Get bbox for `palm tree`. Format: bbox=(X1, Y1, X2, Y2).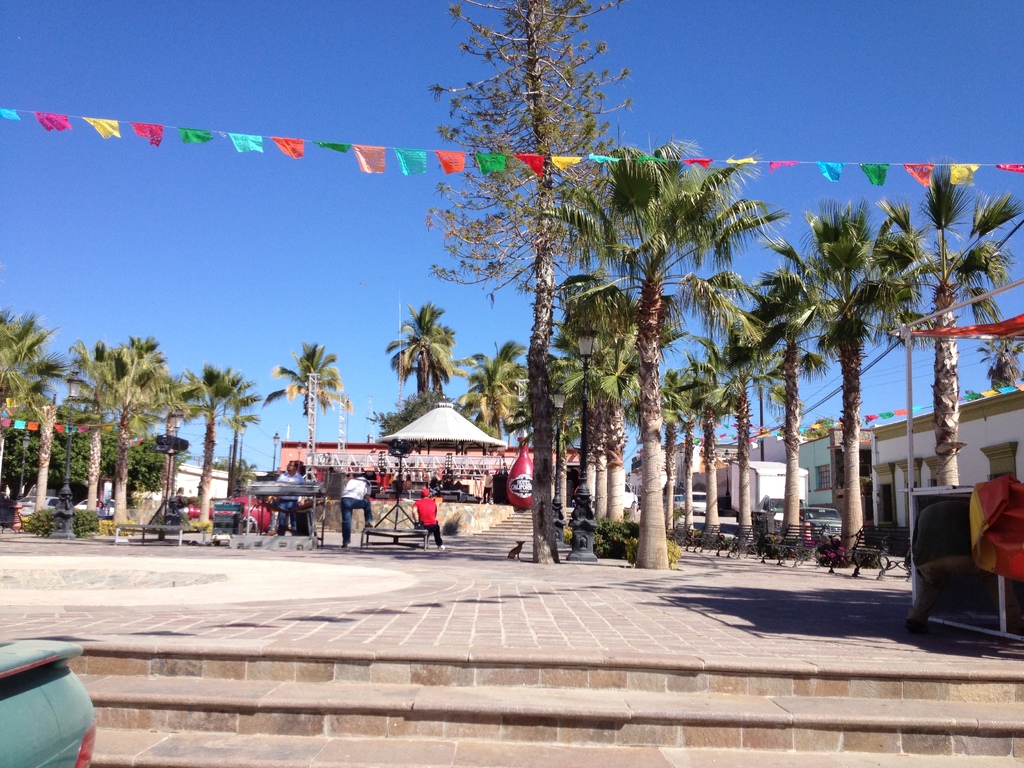
bbox=(639, 351, 741, 470).
